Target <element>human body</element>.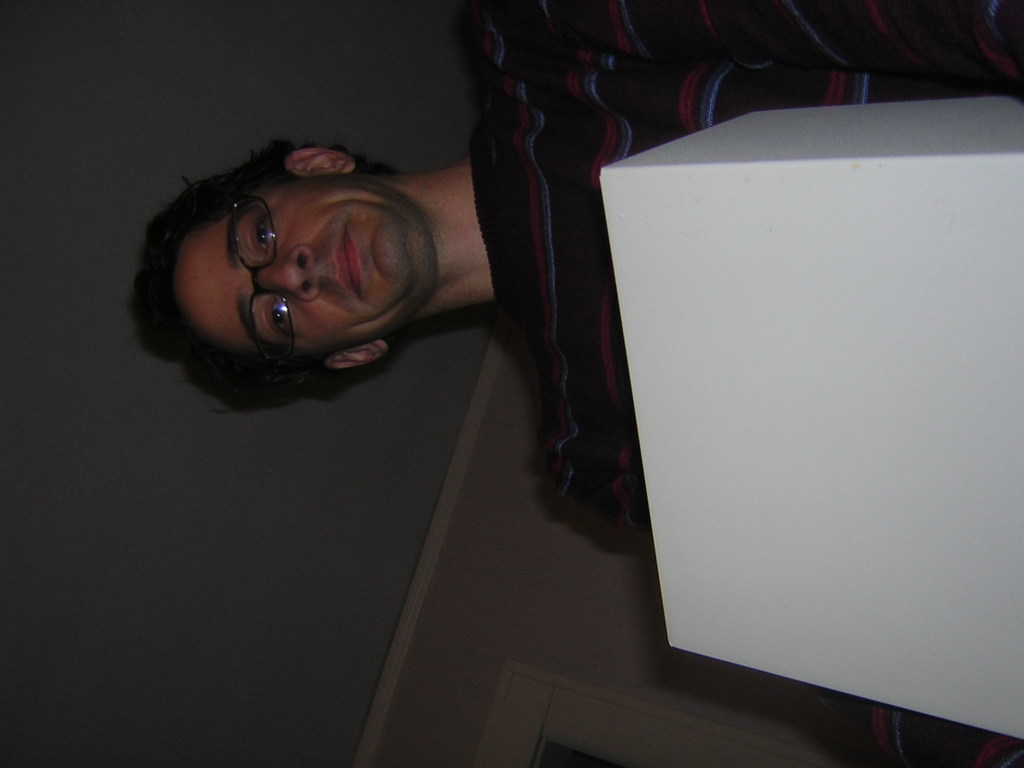
Target region: {"x1": 445, "y1": 0, "x2": 1023, "y2": 566}.
